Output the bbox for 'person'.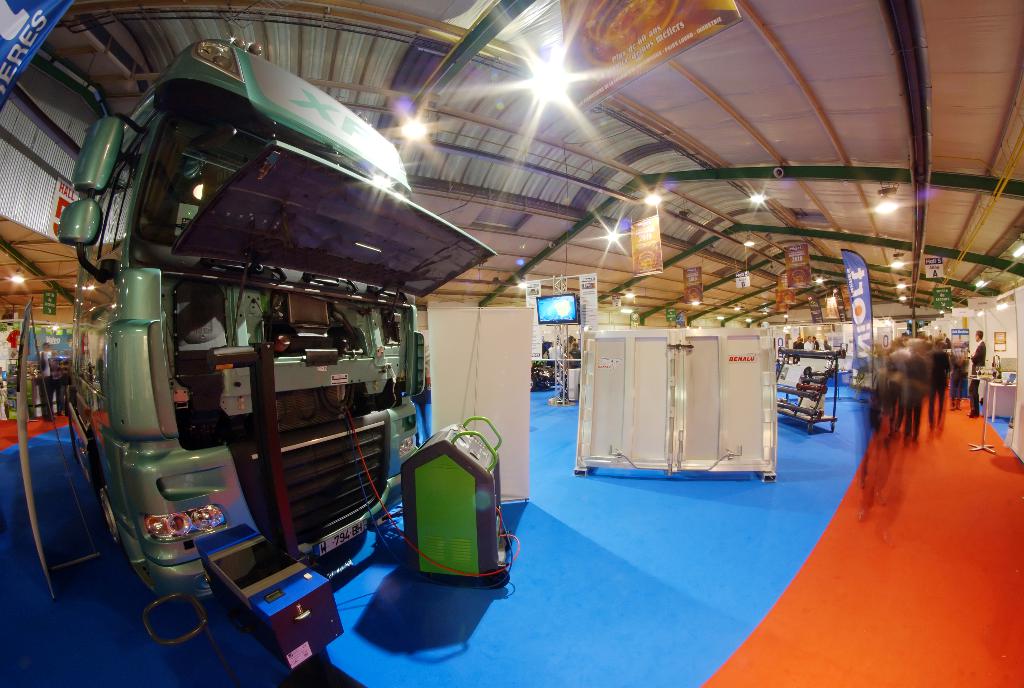
locate(824, 338, 831, 350).
